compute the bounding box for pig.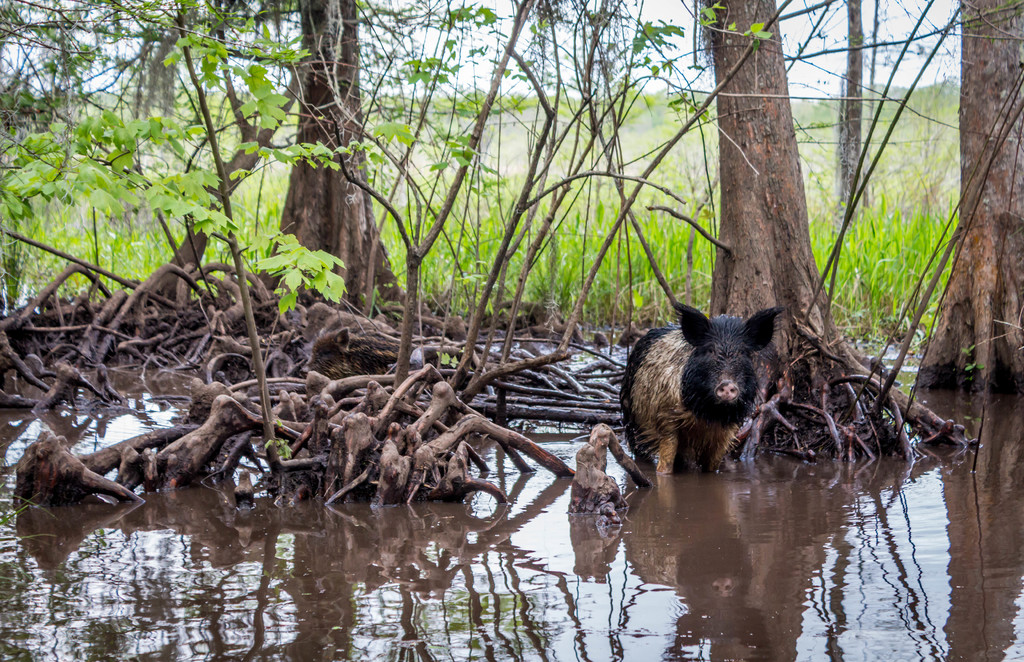
crop(618, 294, 792, 482).
